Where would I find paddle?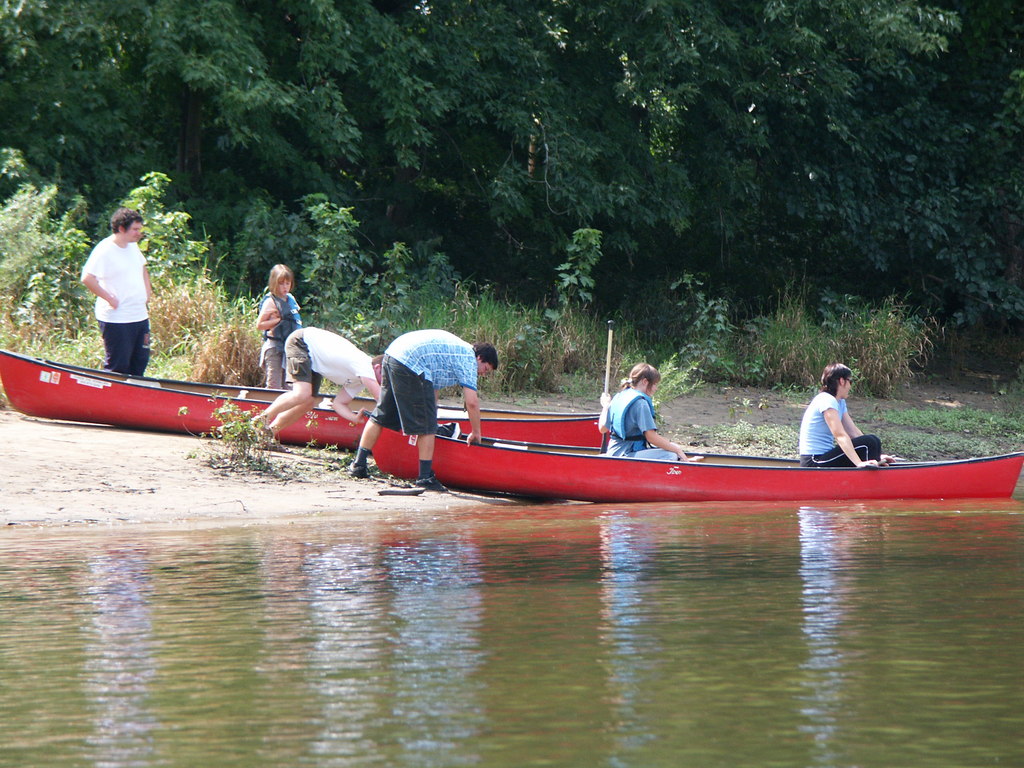
At 601/316/620/454.
